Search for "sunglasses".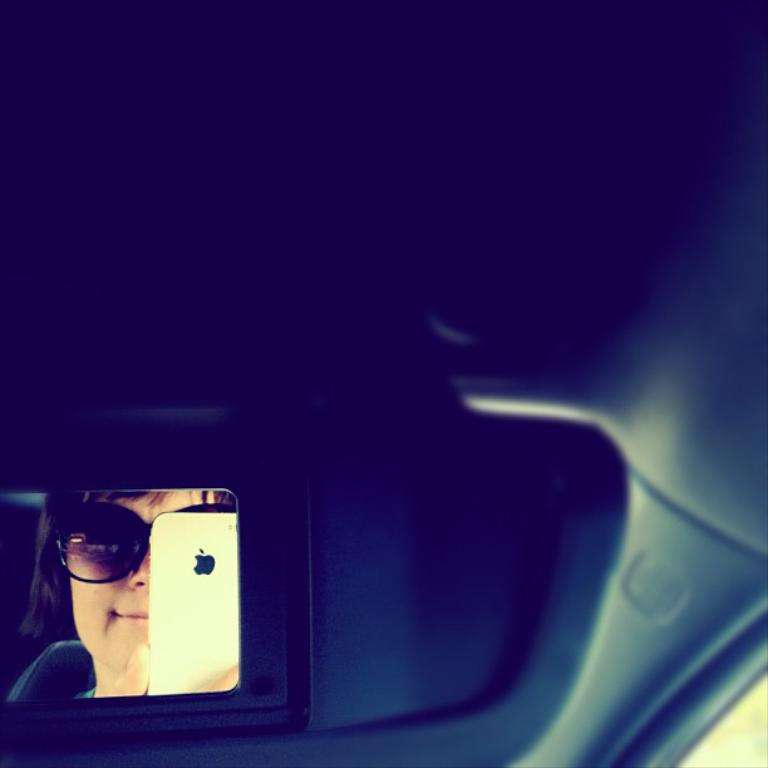
Found at left=53, top=506, right=233, bottom=584.
